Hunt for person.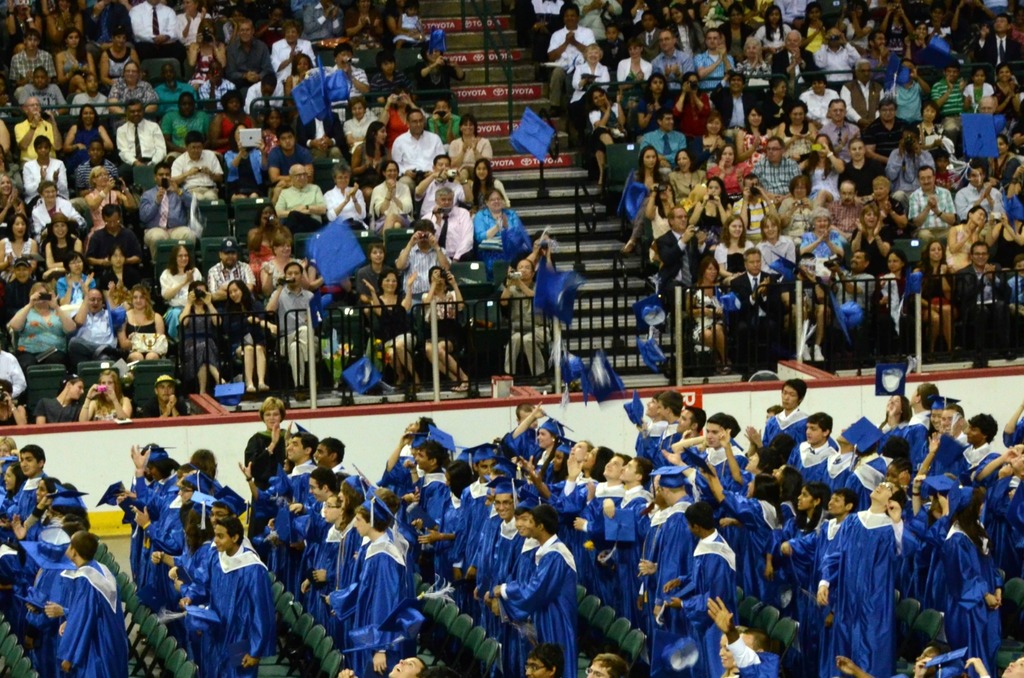
Hunted down at (left=56, top=31, right=100, bottom=83).
